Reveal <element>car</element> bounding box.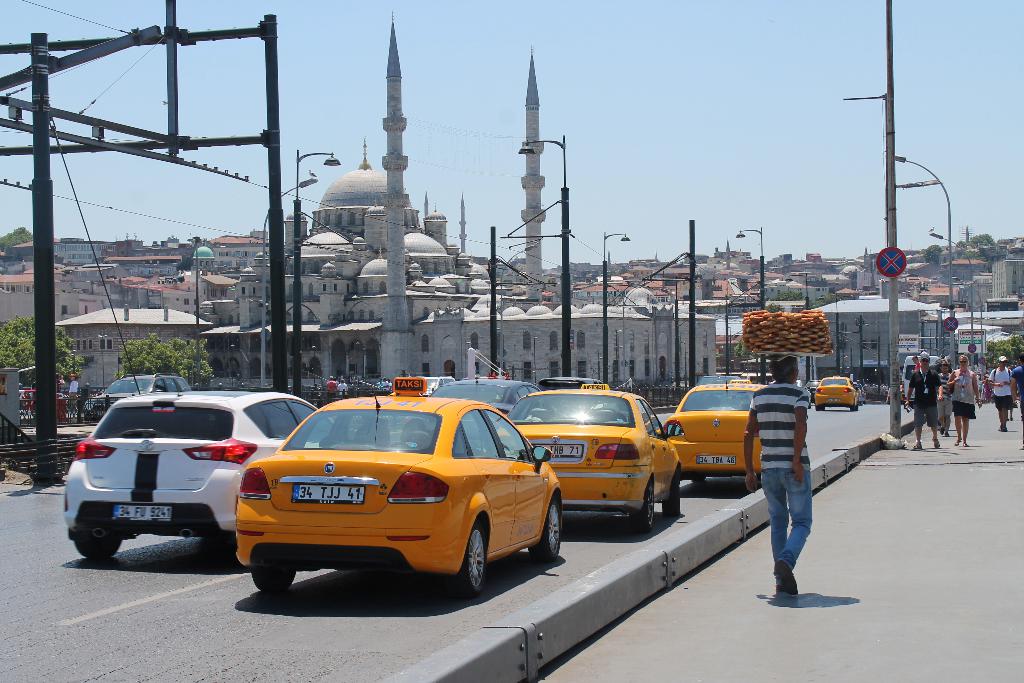
Revealed: crop(698, 374, 740, 395).
